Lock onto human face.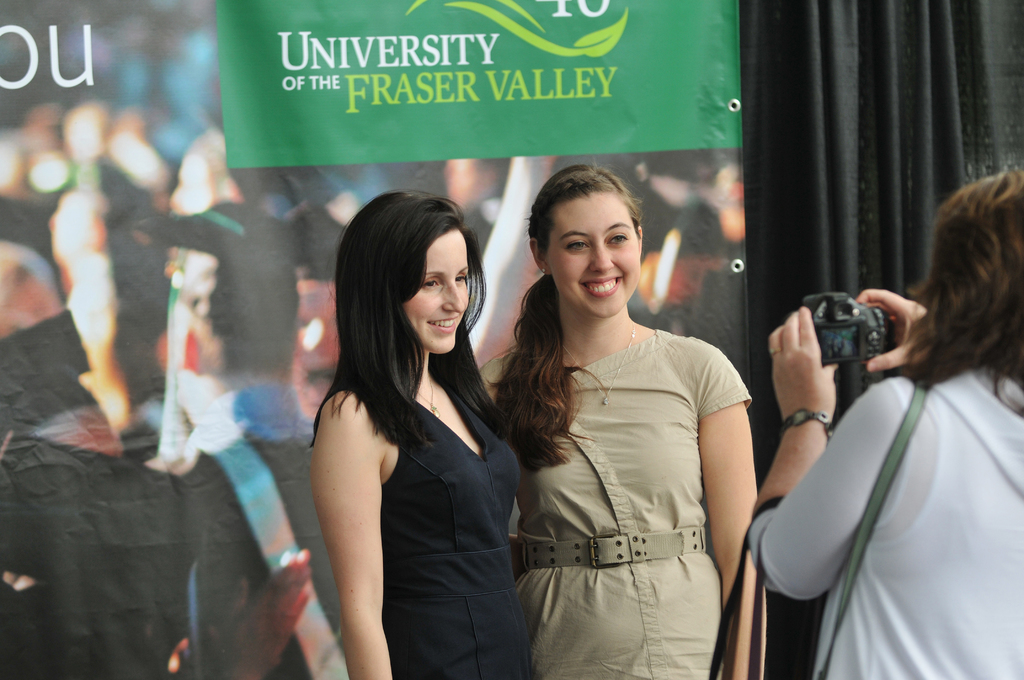
Locked: box(547, 197, 643, 316).
